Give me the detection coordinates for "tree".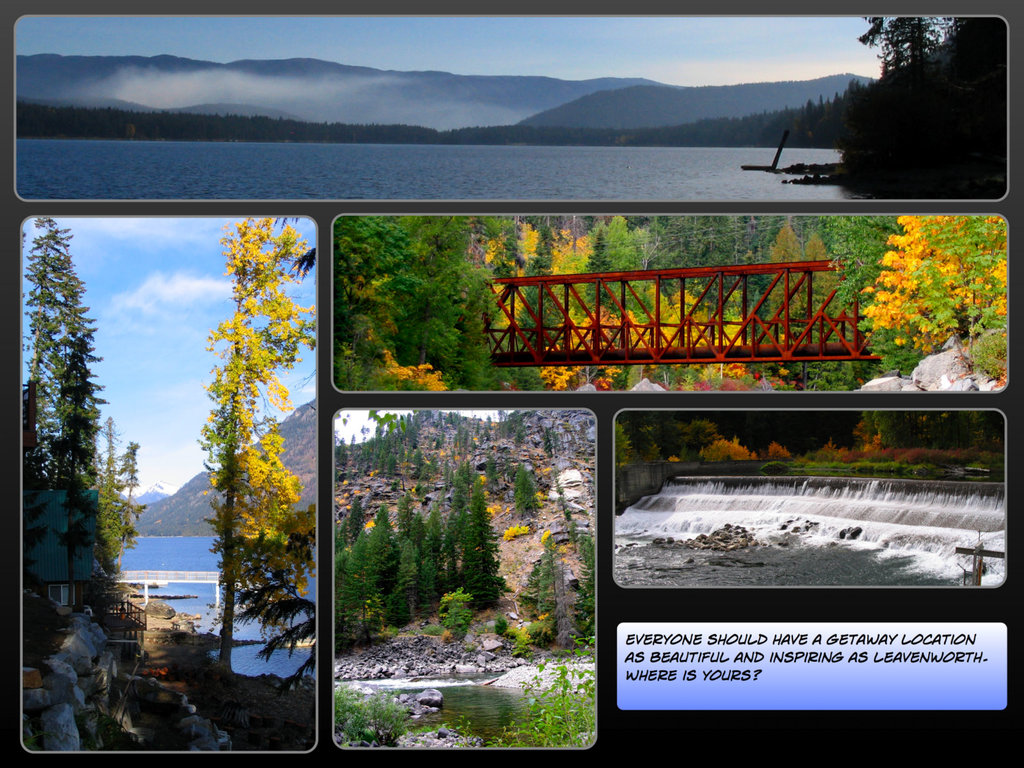
(left=858, top=214, right=1009, bottom=381).
